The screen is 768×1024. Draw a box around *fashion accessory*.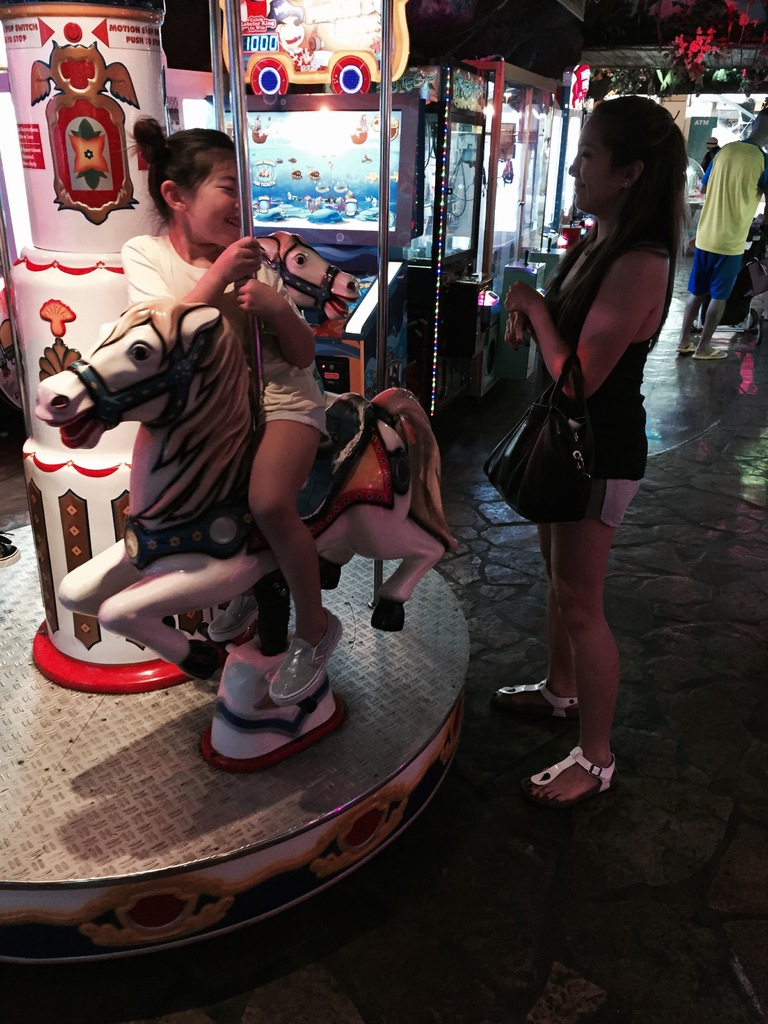
(479,357,591,527).
